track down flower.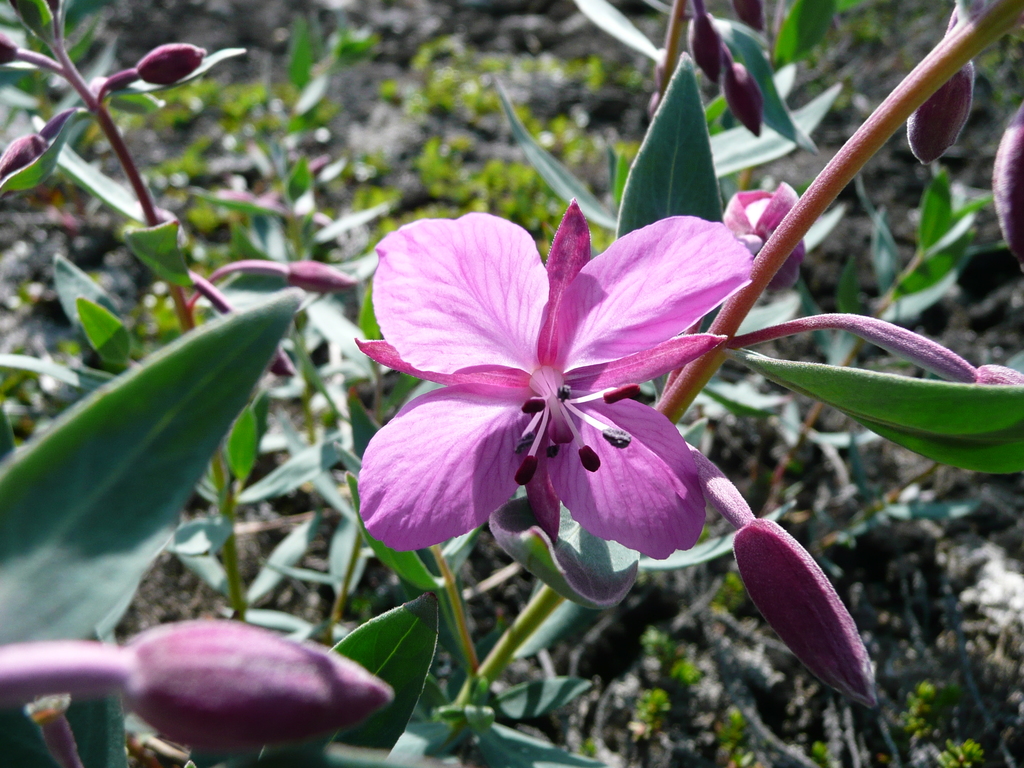
Tracked to [x1=340, y1=190, x2=778, y2=563].
